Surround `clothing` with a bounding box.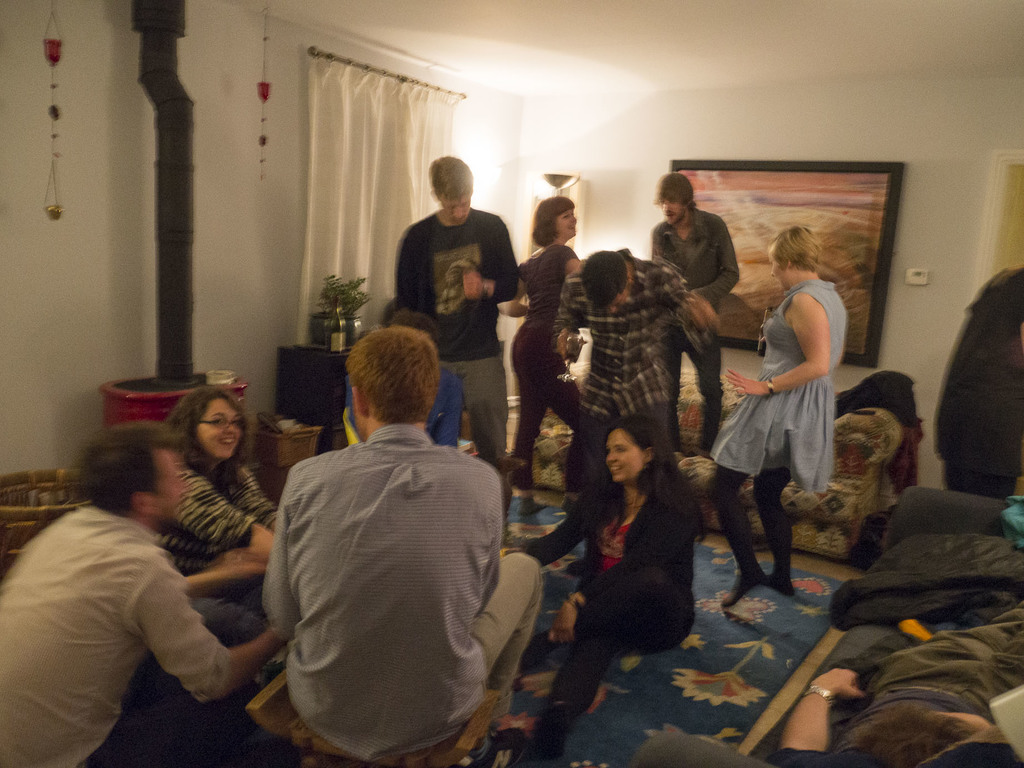
148/452/283/648.
